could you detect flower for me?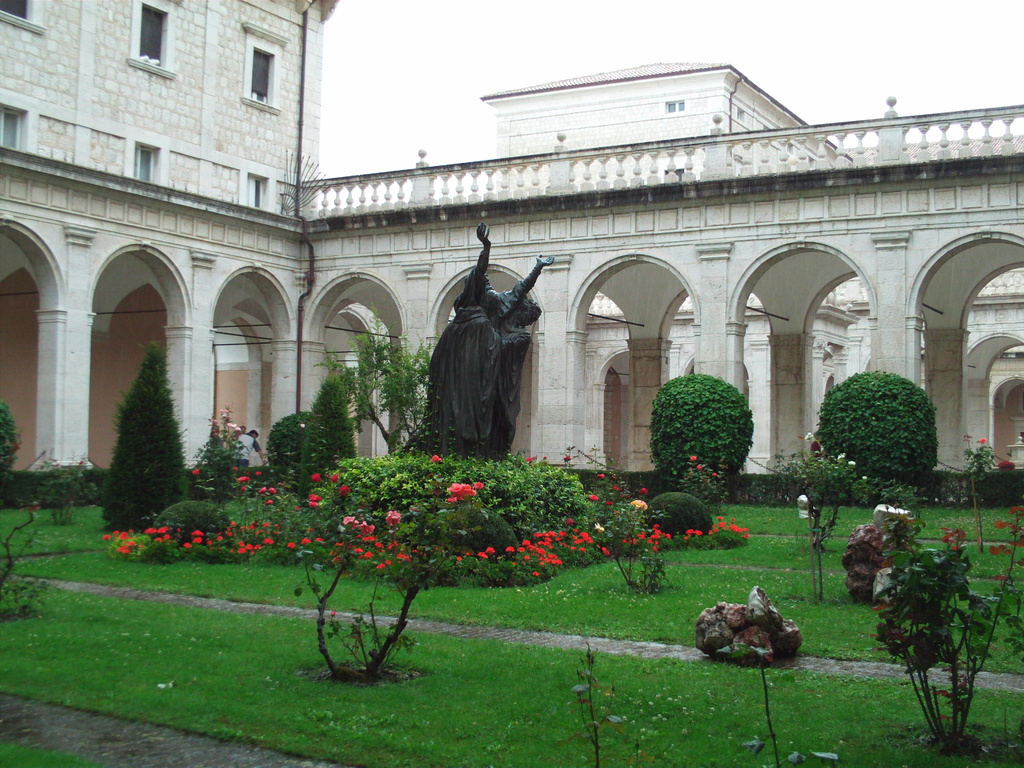
Detection result: box=[252, 472, 261, 477].
